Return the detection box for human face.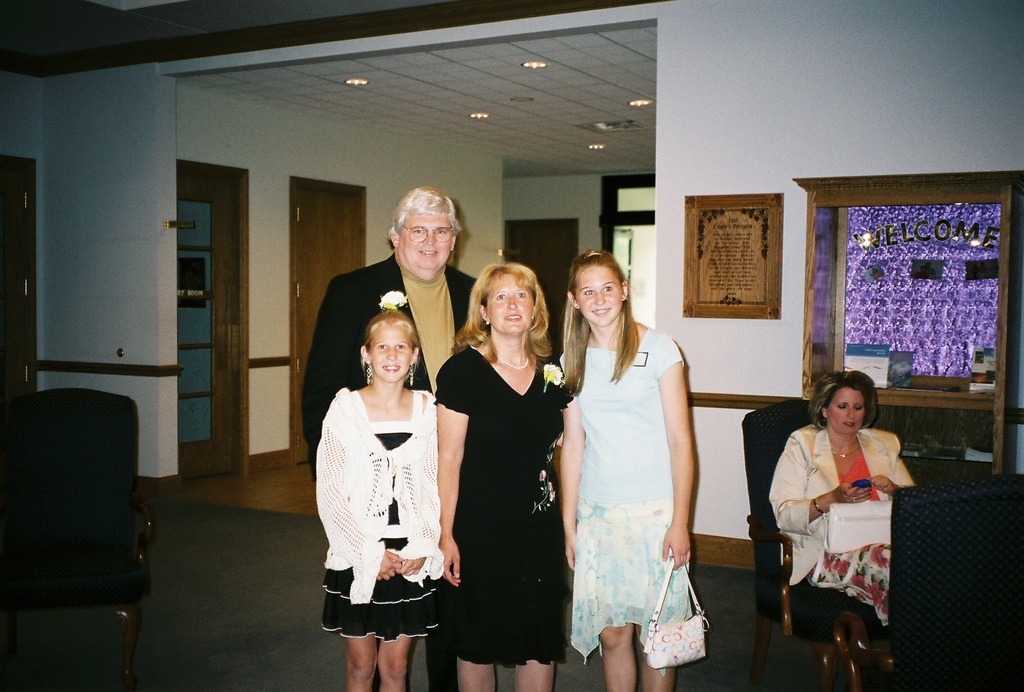
x1=367 y1=324 x2=409 y2=383.
